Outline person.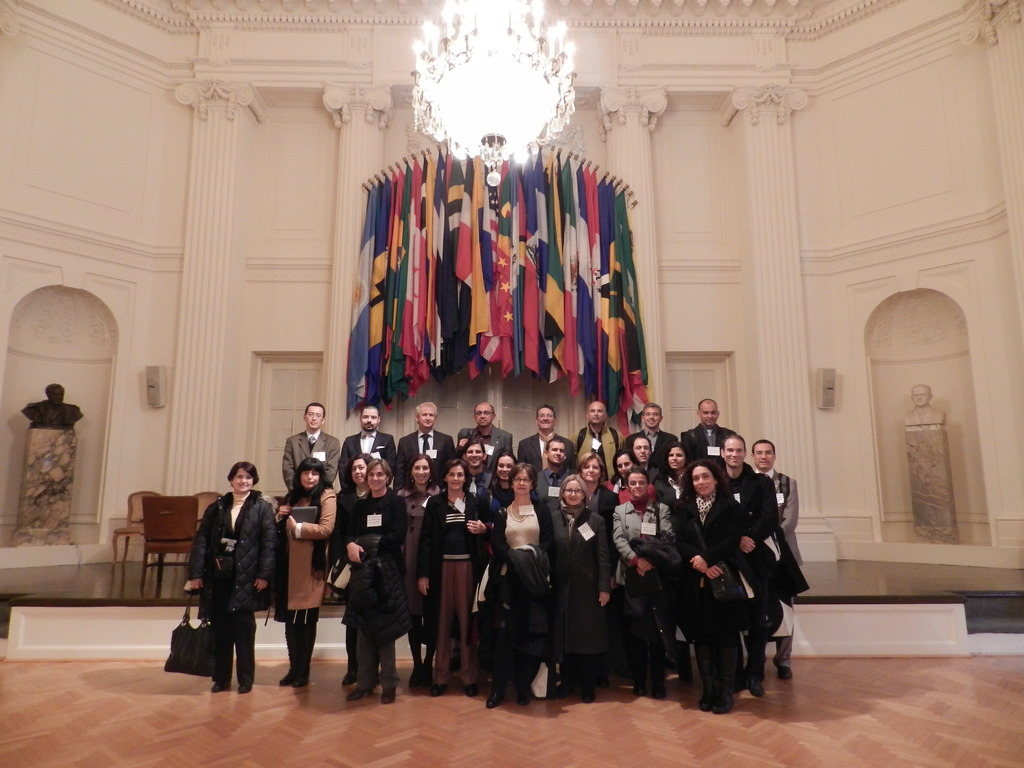
Outline: box(755, 439, 804, 675).
